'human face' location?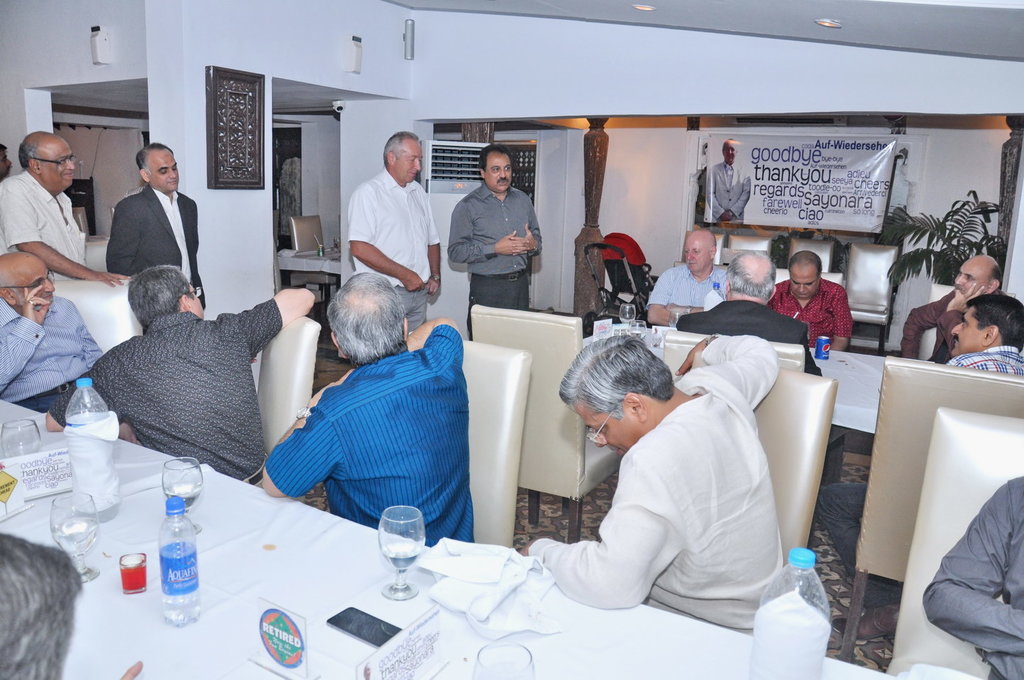
locate(681, 237, 711, 271)
